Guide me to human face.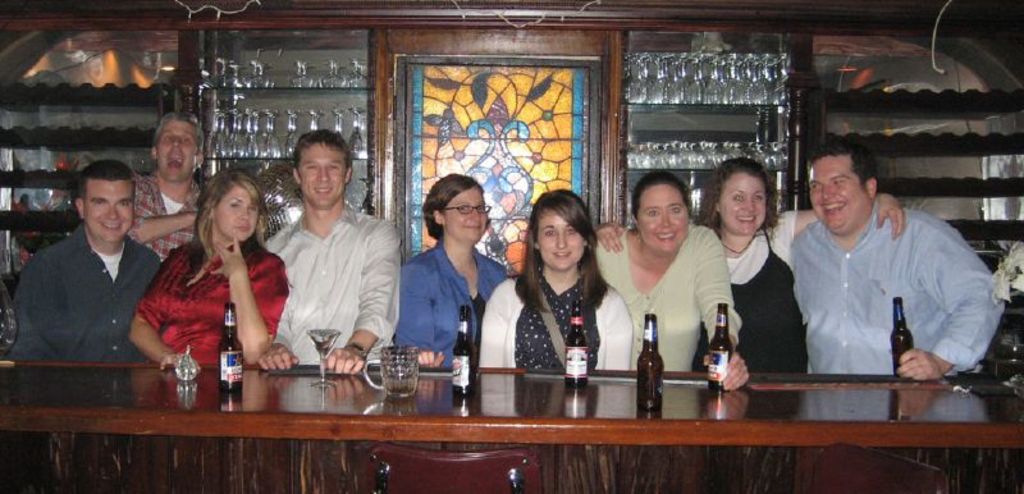
Guidance: bbox=(86, 177, 136, 243).
